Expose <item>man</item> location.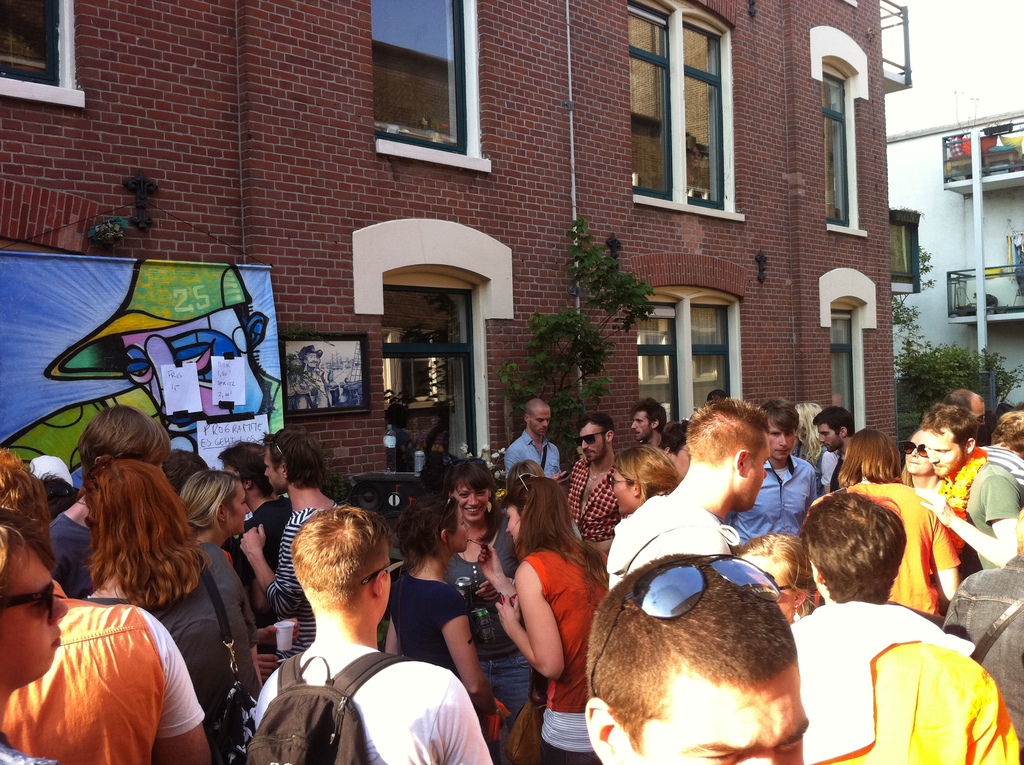
Exposed at 568:413:621:542.
